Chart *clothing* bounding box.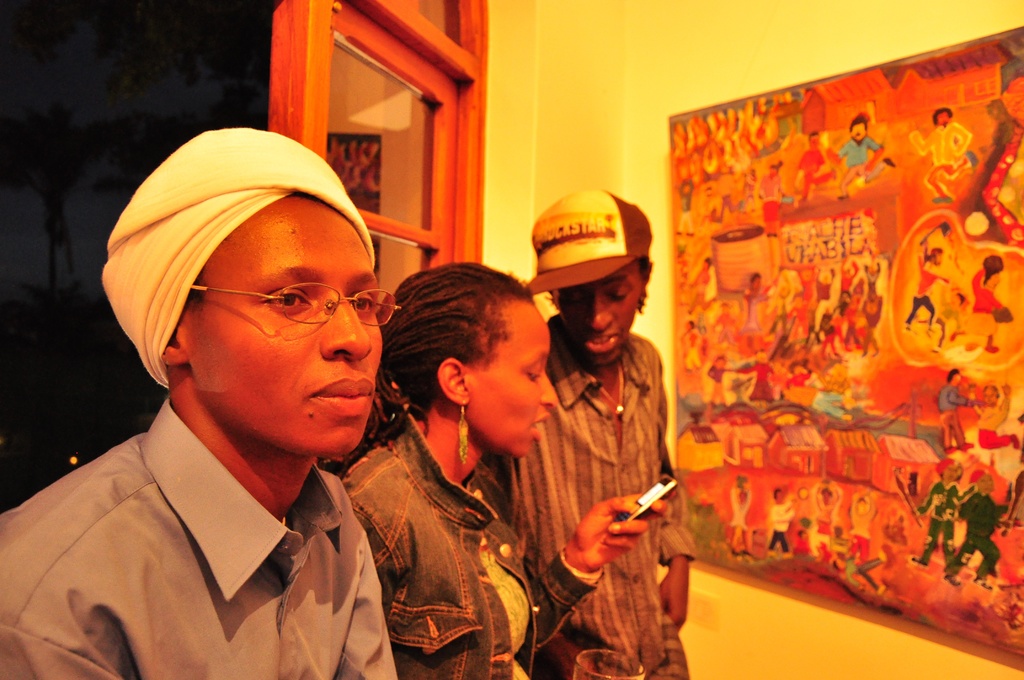
Charted: locate(738, 359, 769, 405).
